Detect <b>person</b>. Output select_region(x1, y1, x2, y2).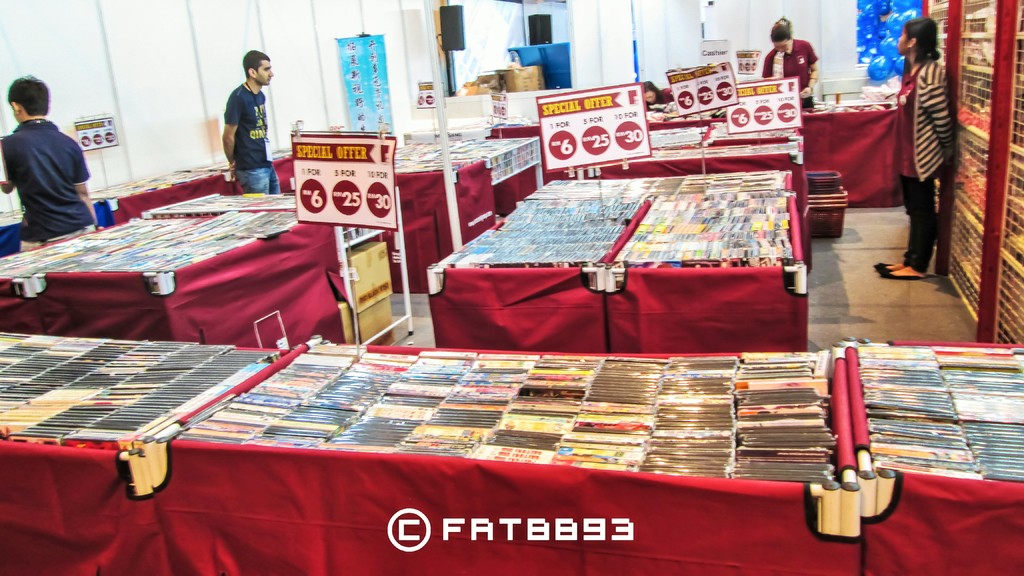
select_region(220, 49, 285, 196).
